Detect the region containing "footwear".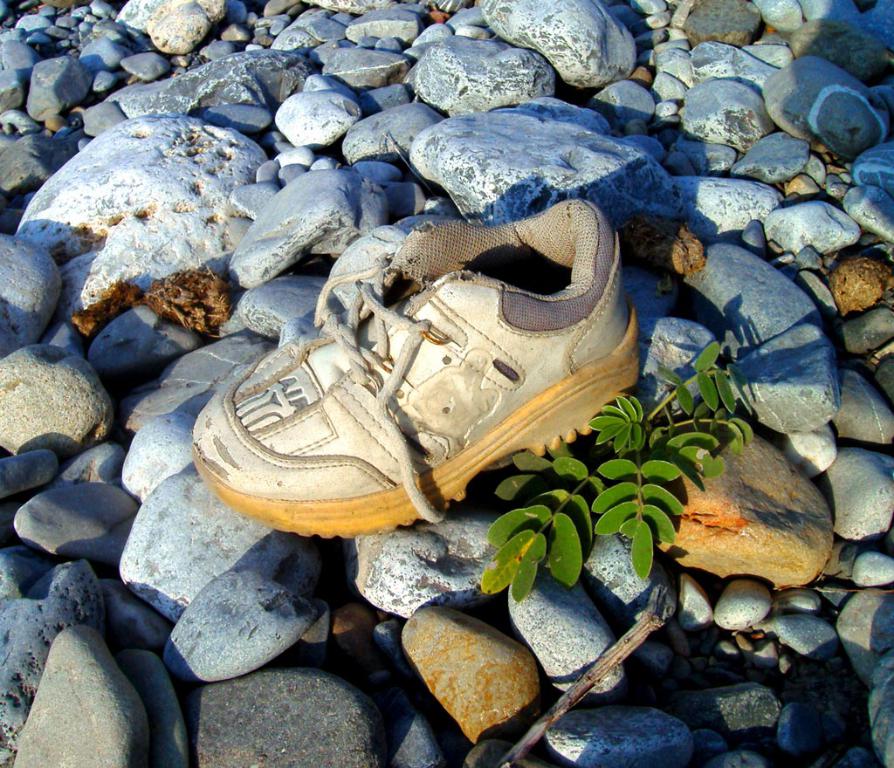
pyautogui.locateOnScreen(189, 198, 640, 541).
